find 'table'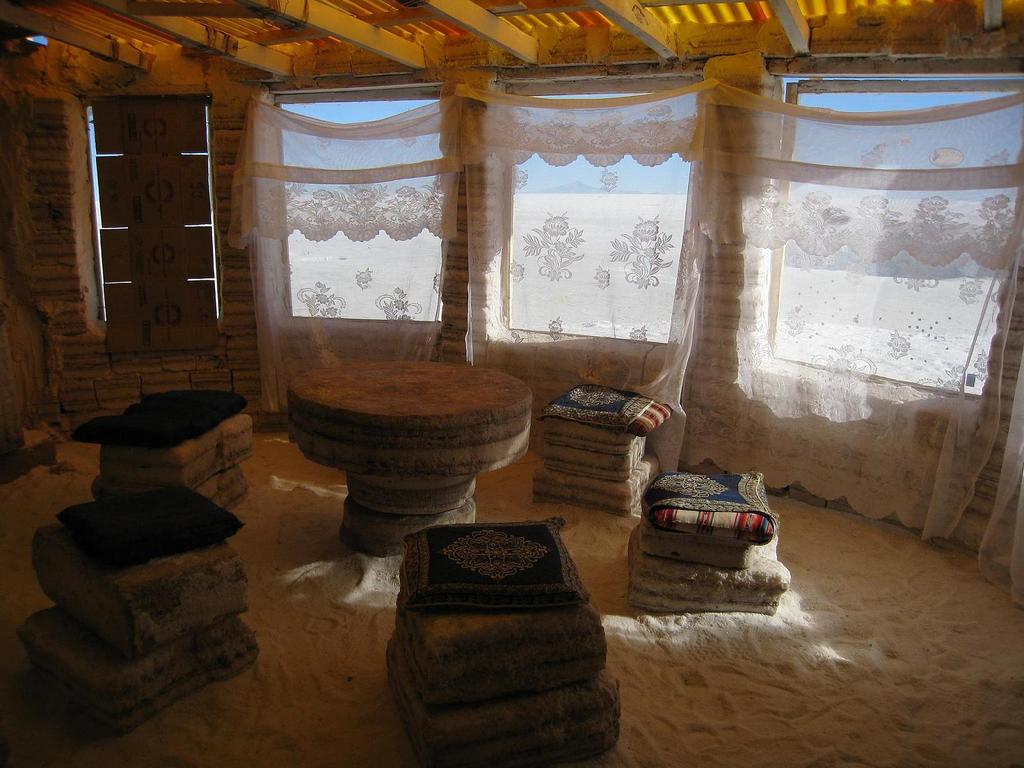
x1=284, y1=360, x2=532, y2=556
